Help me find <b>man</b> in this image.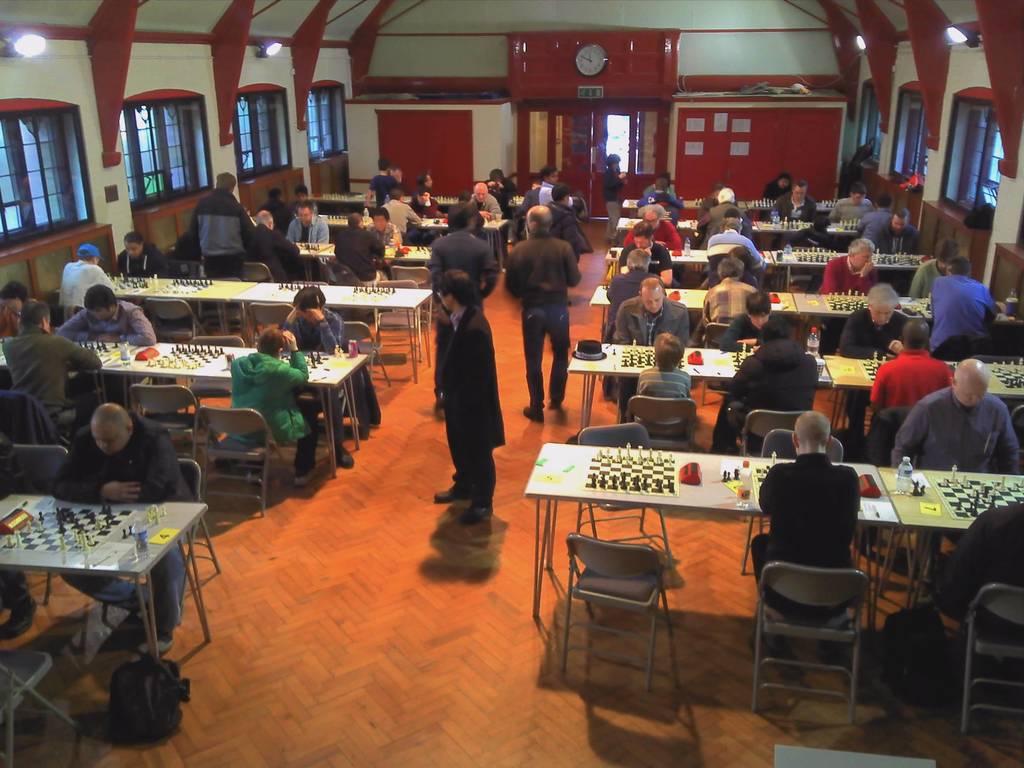
Found it: (x1=0, y1=301, x2=102, y2=423).
